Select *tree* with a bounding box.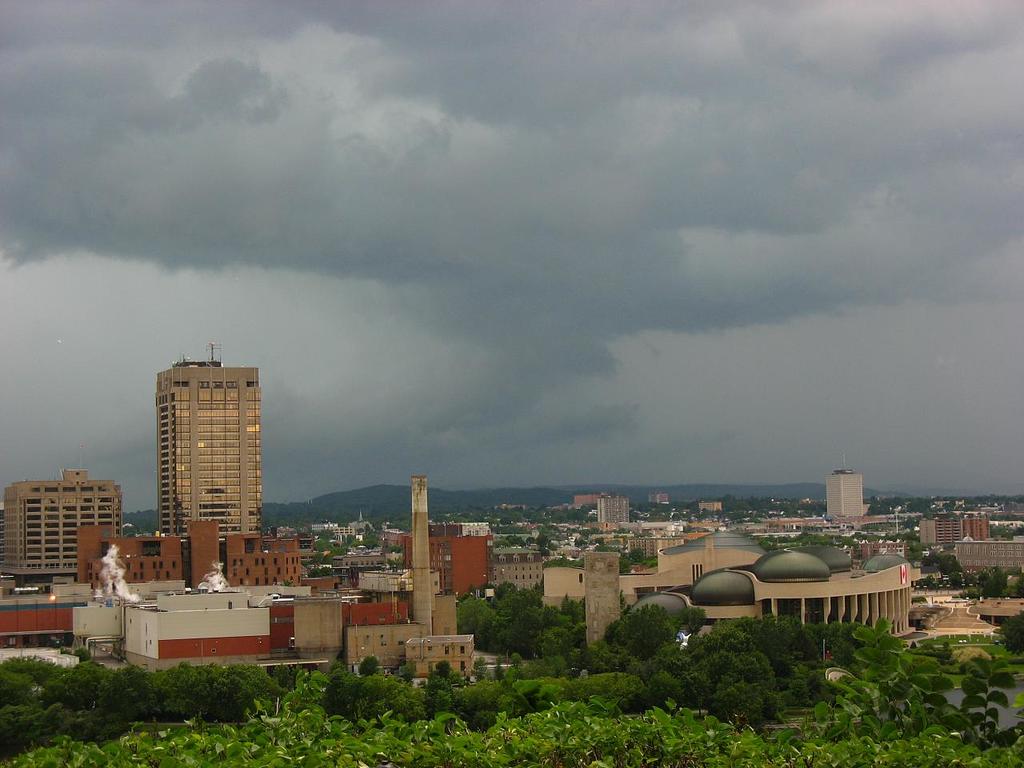
{"x1": 445, "y1": 678, "x2": 507, "y2": 729}.
